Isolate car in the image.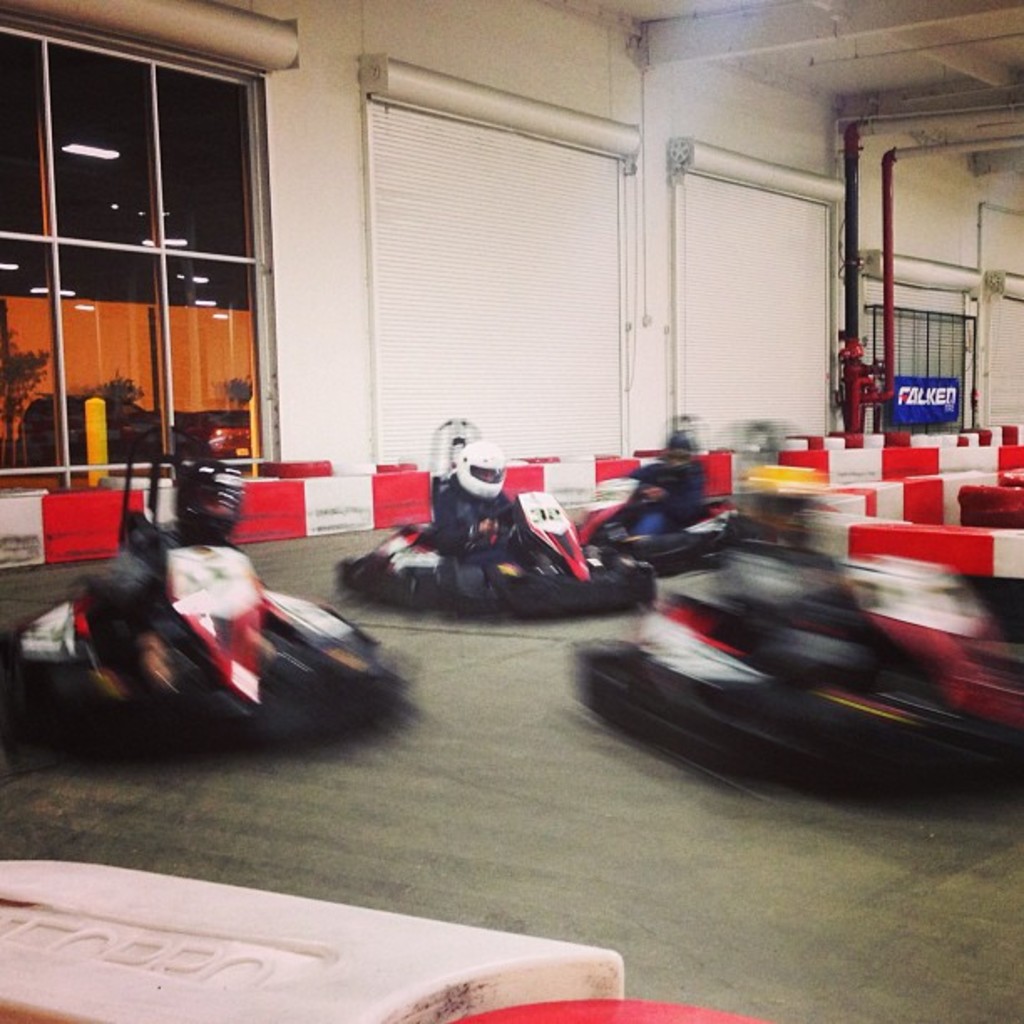
Isolated region: box=[0, 423, 410, 746].
